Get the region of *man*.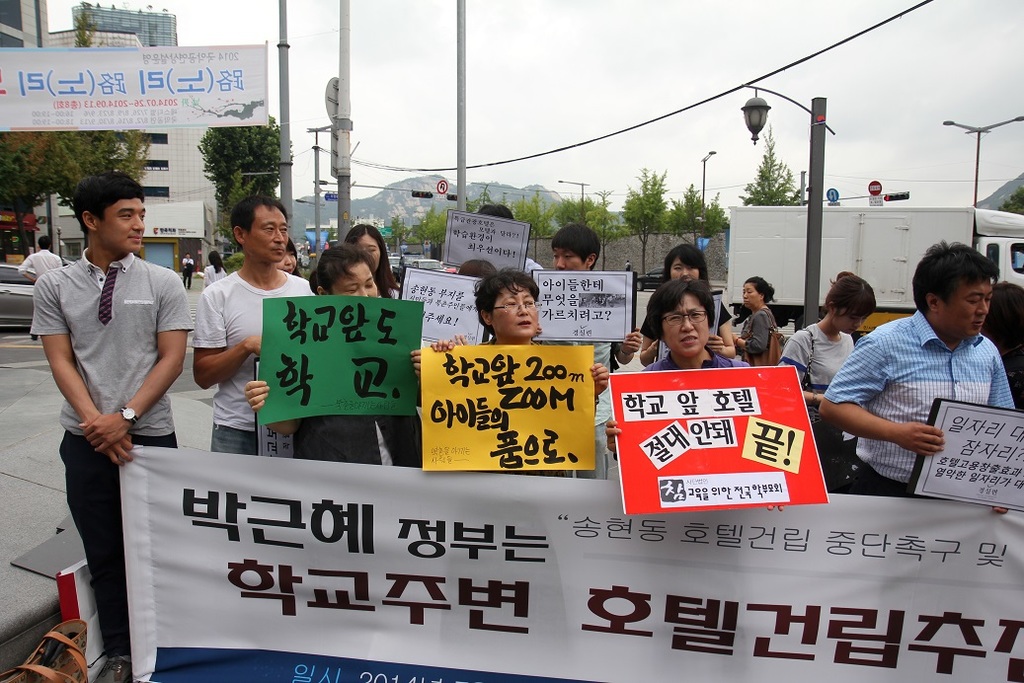
bbox(31, 171, 193, 682).
